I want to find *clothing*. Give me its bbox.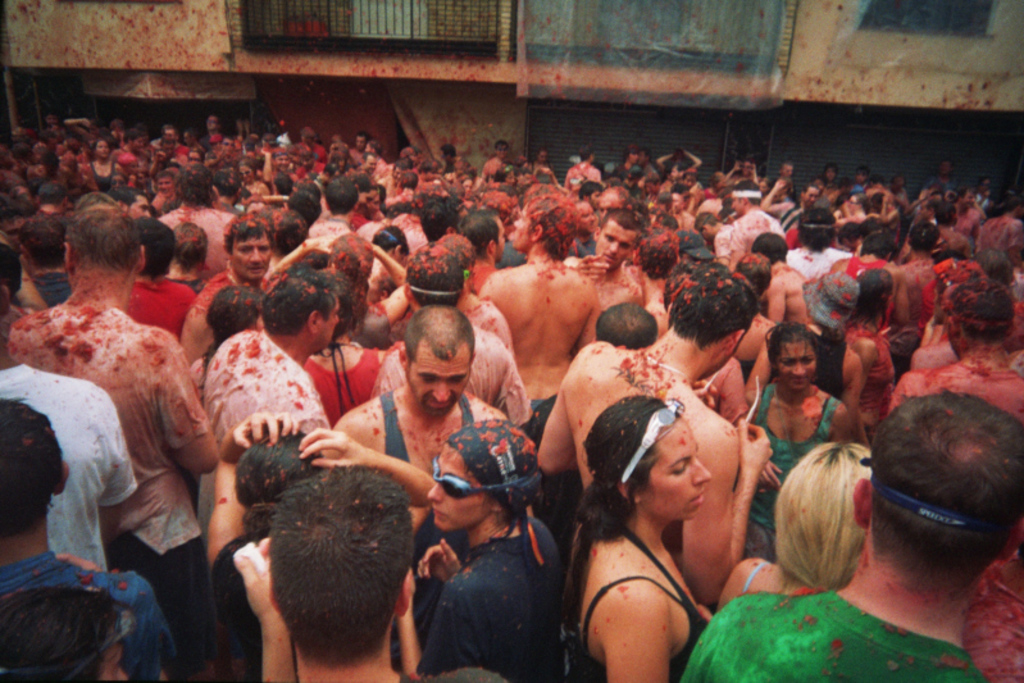
(x1=841, y1=332, x2=910, y2=431).
